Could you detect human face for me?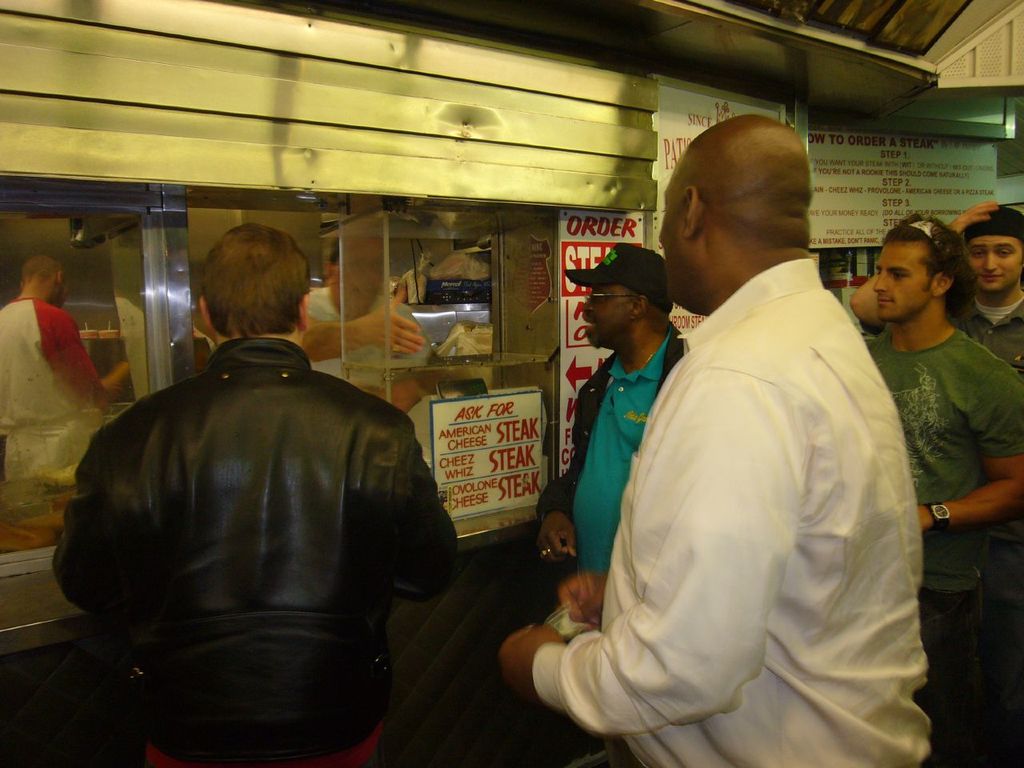
Detection result: Rect(870, 241, 933, 317).
